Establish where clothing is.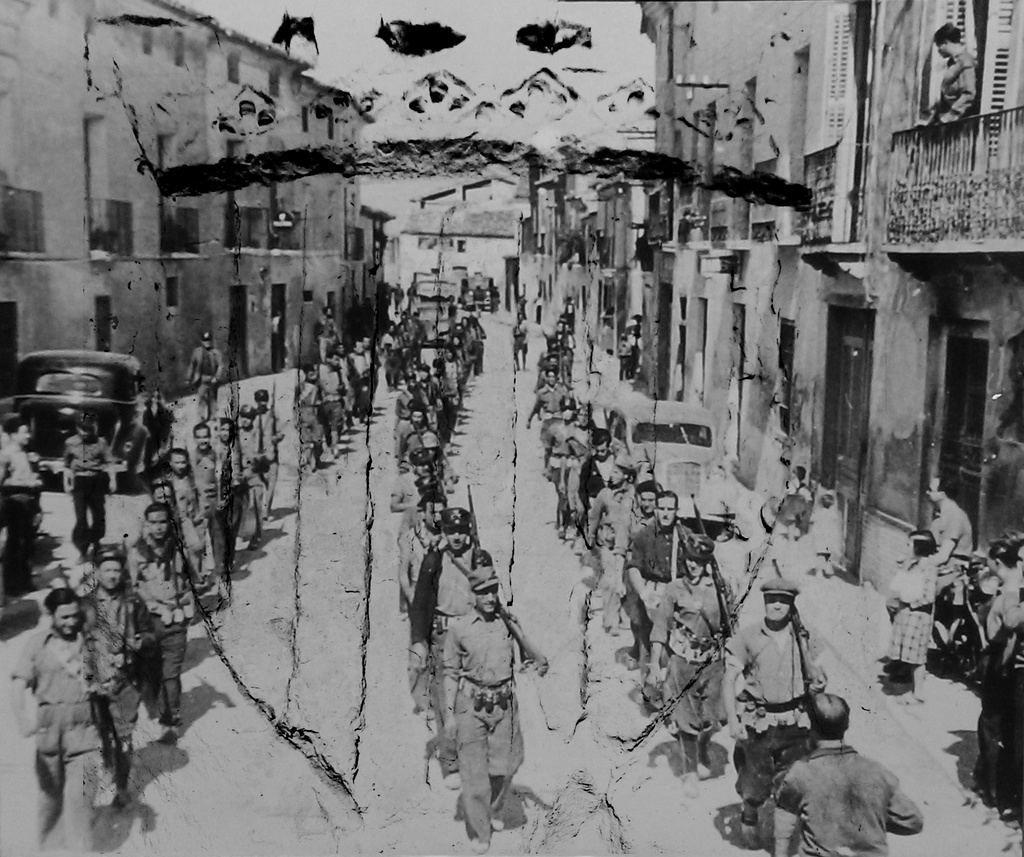
Established at locate(408, 284, 417, 310).
